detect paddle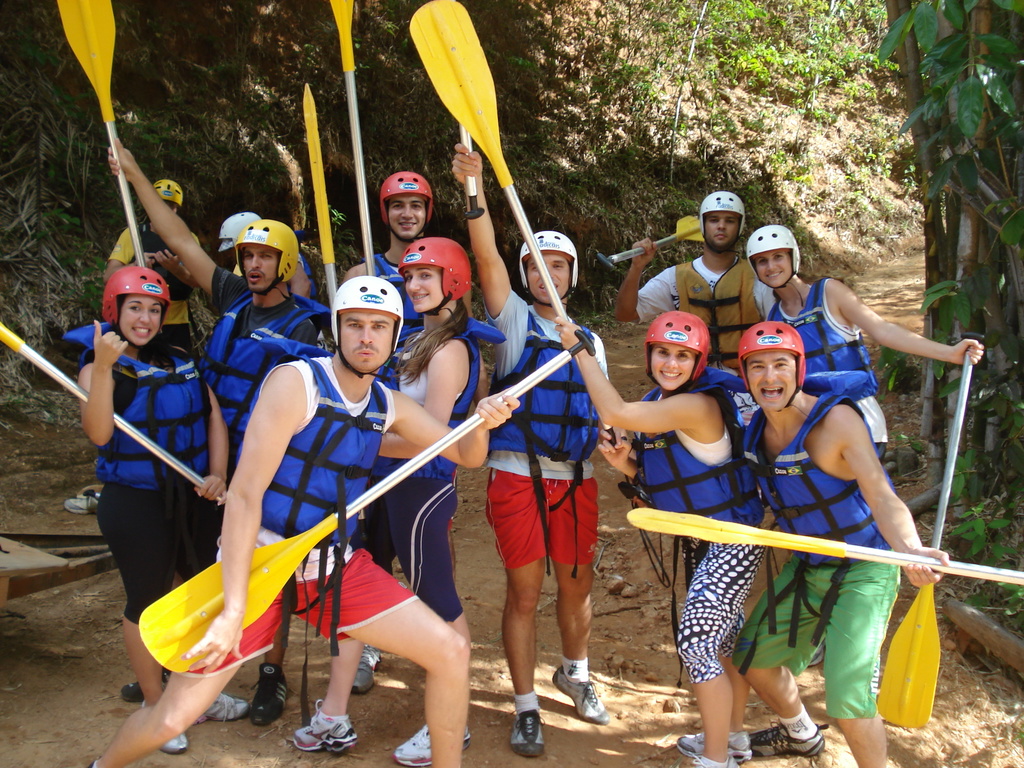
592/216/708/273
